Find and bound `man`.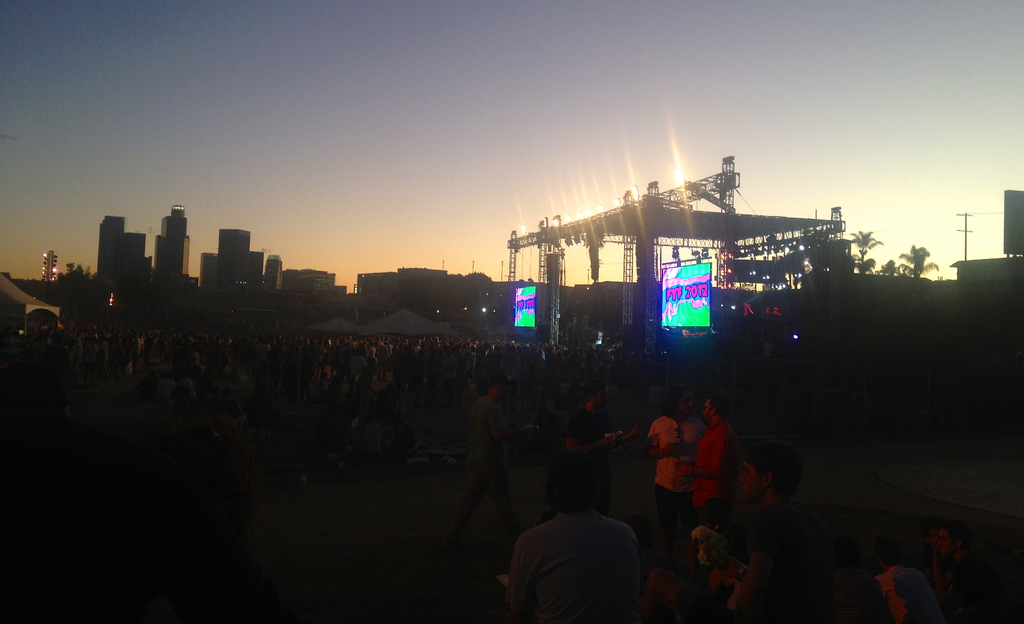
Bound: (714,447,833,623).
